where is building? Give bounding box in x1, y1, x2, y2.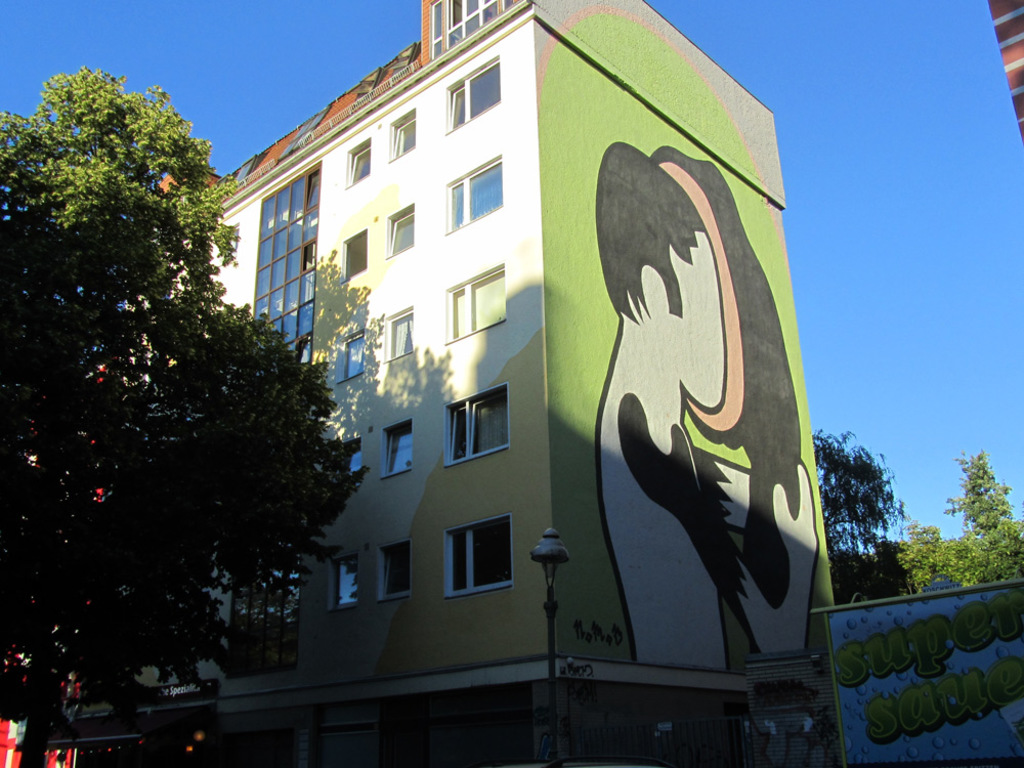
120, 0, 838, 767.
